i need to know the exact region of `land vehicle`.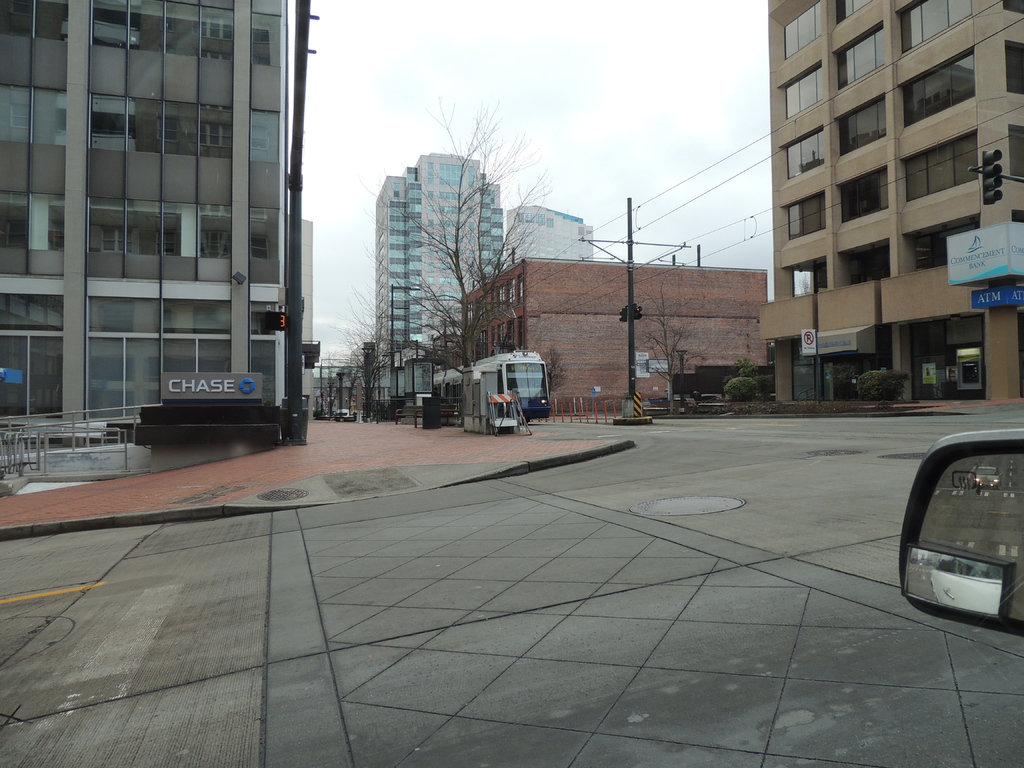
Region: (x1=897, y1=391, x2=1023, y2=647).
